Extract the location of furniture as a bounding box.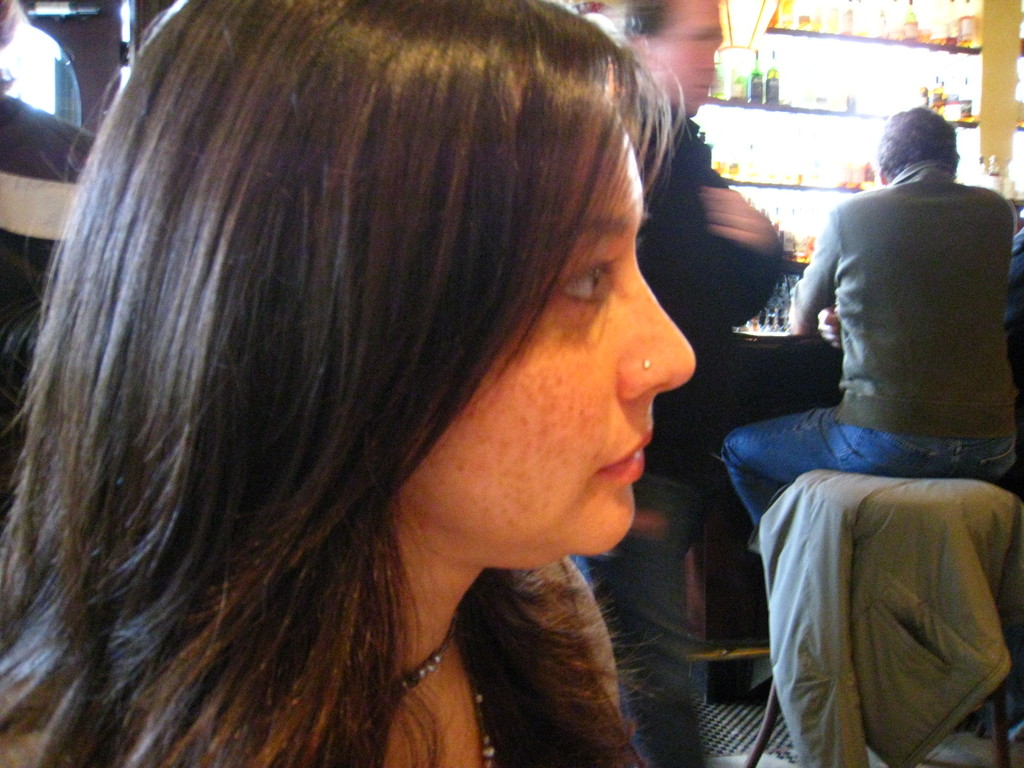
[740, 466, 1021, 767].
